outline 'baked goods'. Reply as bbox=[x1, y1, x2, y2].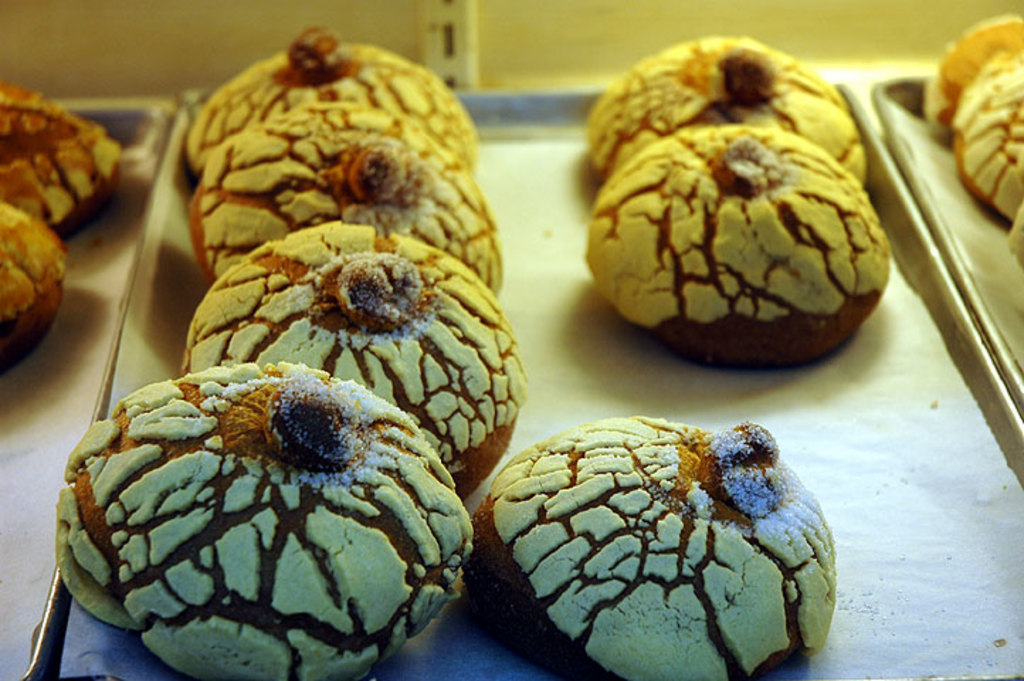
bbox=[184, 23, 489, 187].
